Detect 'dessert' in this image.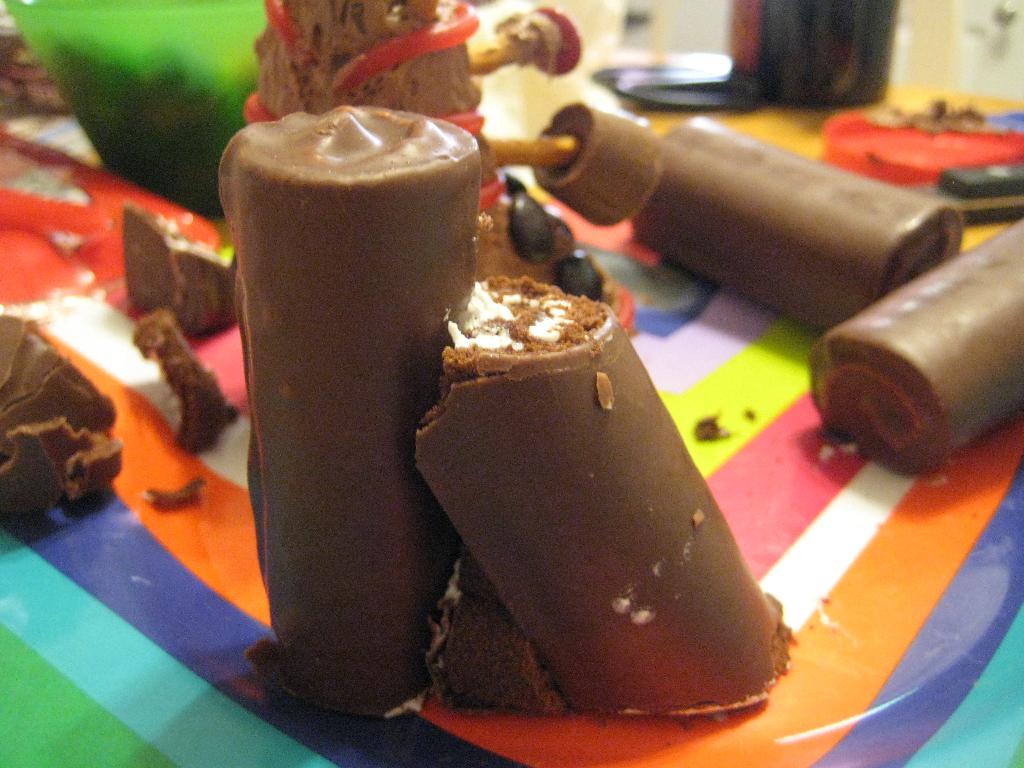
Detection: detection(508, 7, 577, 72).
